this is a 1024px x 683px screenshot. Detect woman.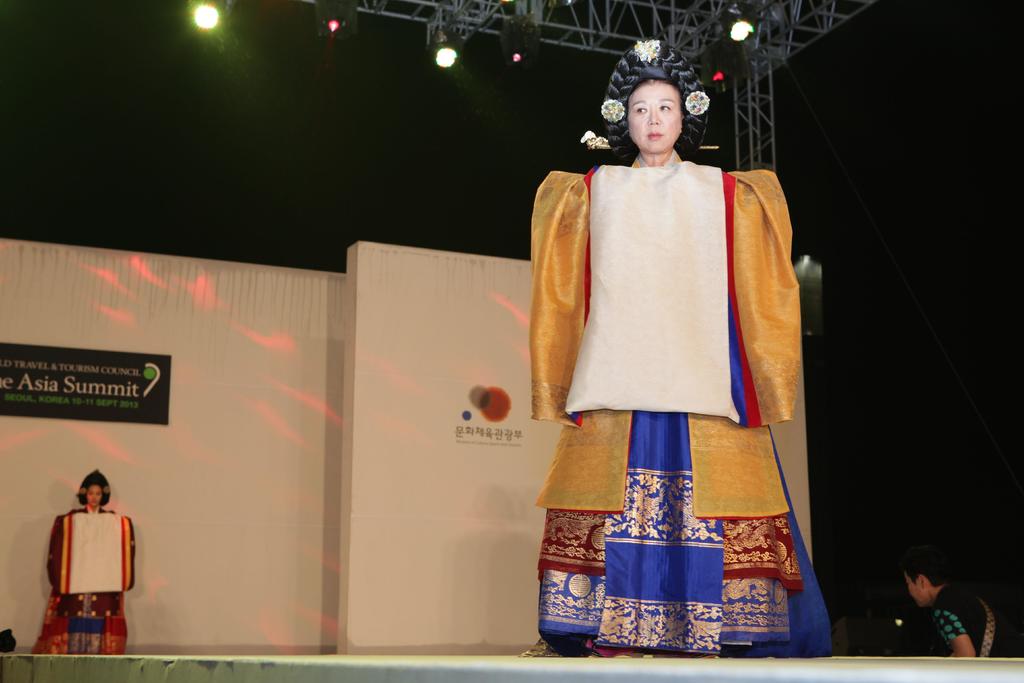
32/468/138/658.
